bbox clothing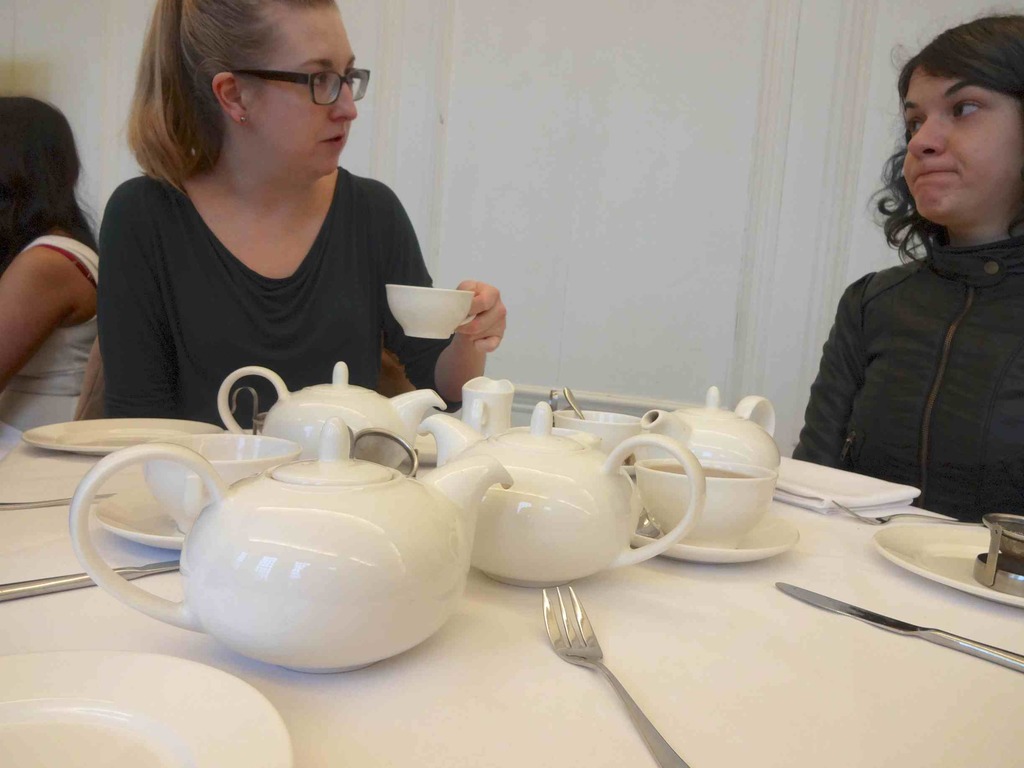
BBox(95, 176, 453, 430)
